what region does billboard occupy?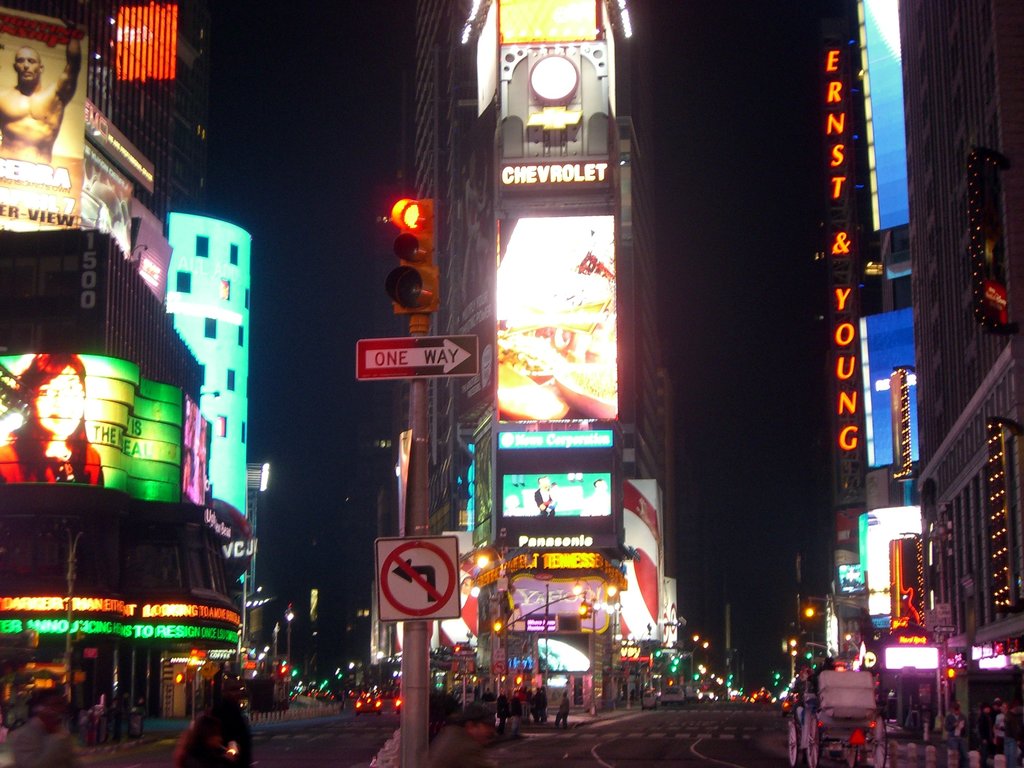
(376, 529, 455, 617).
